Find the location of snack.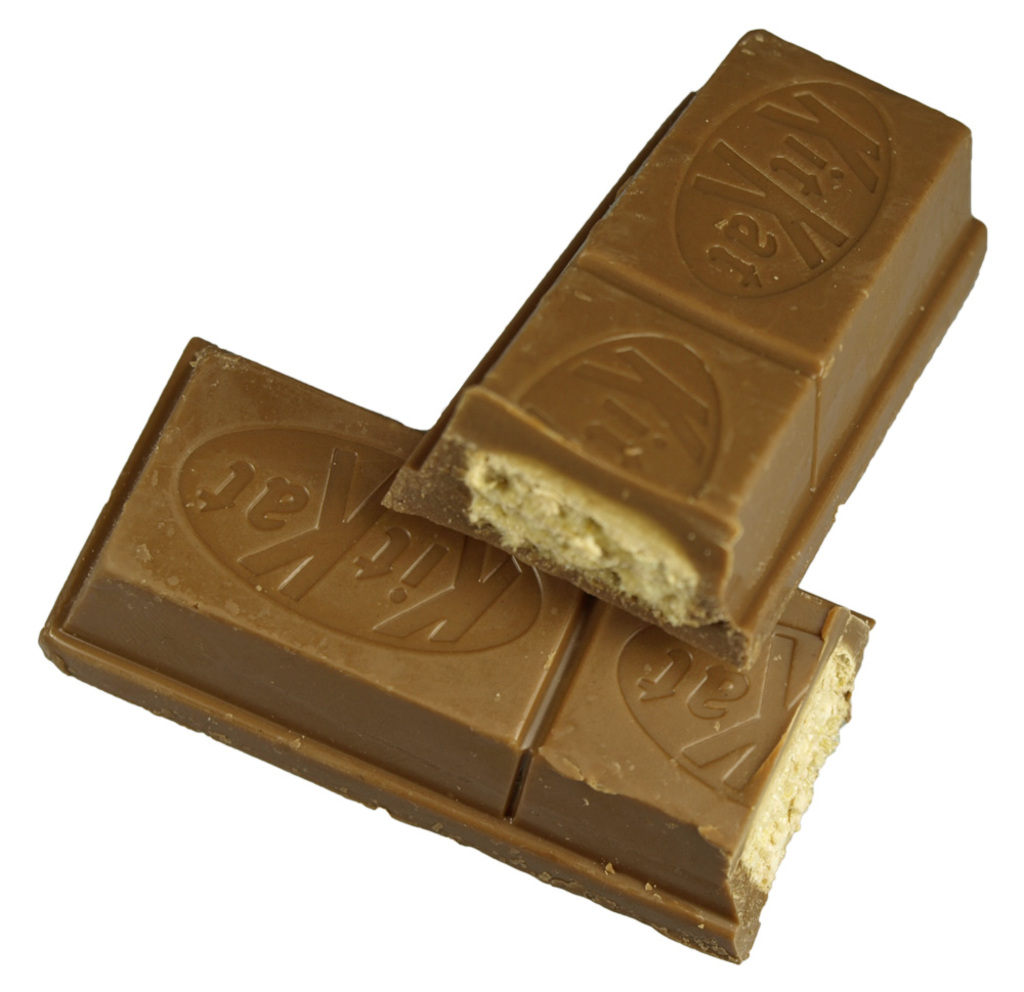
Location: BBox(28, 74, 996, 931).
